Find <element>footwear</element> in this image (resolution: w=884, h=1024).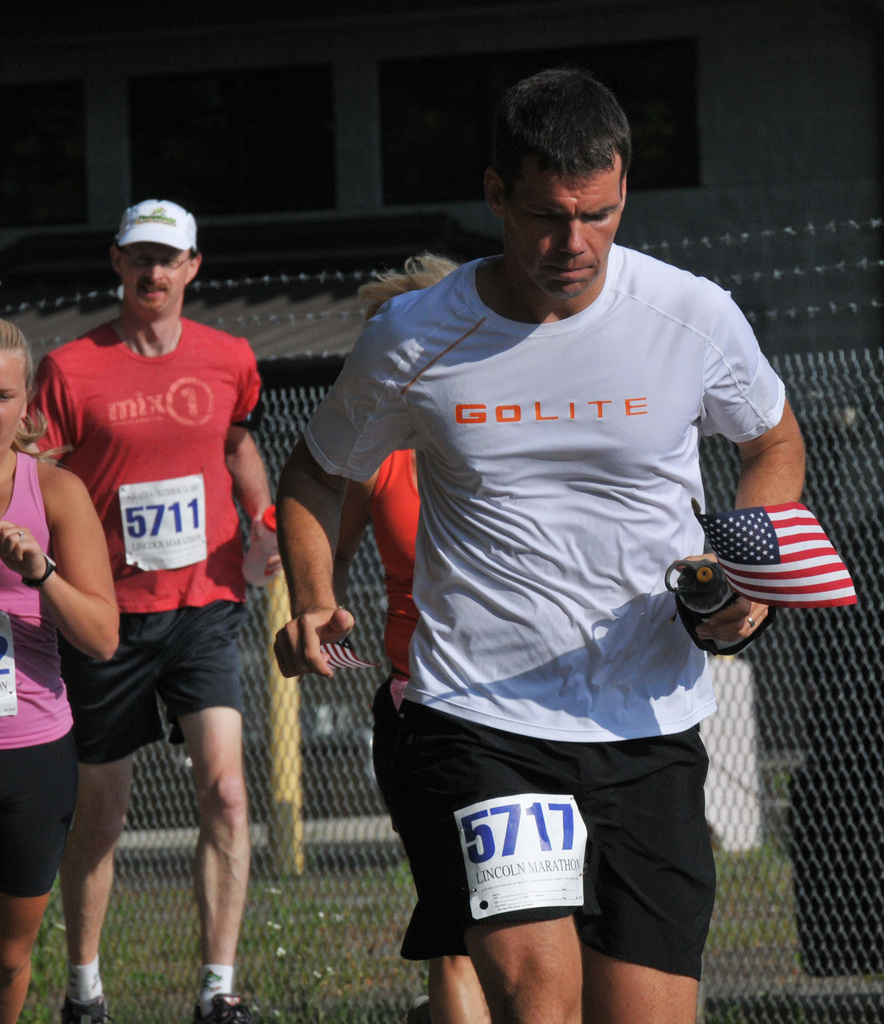
{"left": 55, "top": 994, "right": 104, "bottom": 1023}.
